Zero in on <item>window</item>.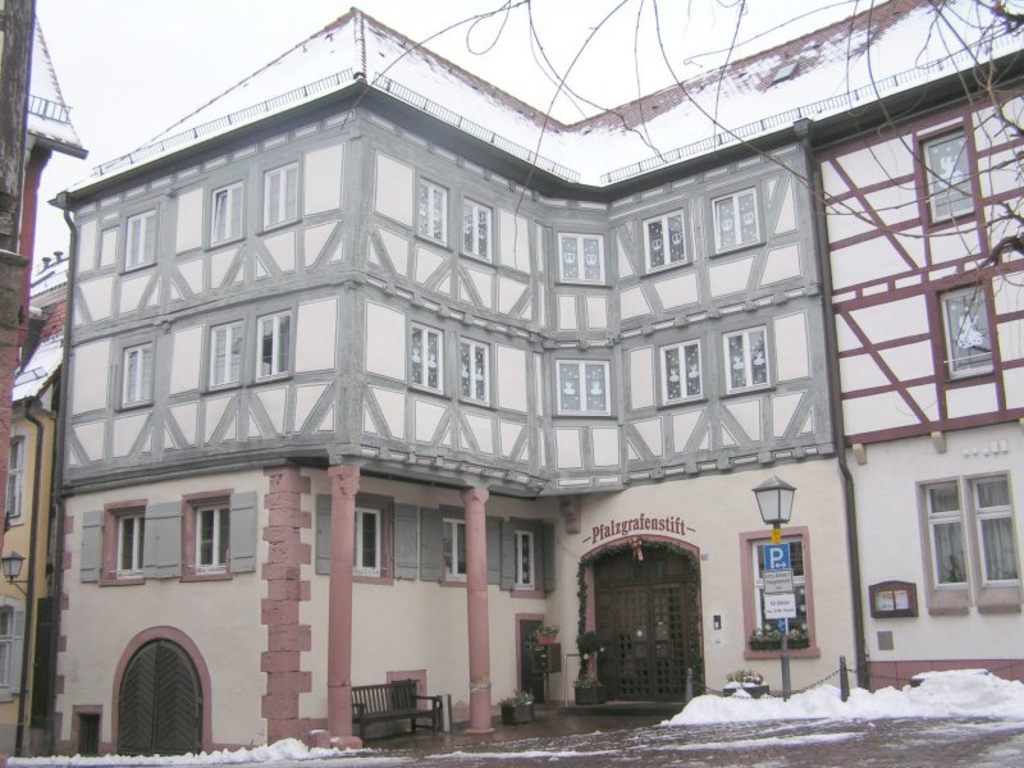
Zeroed in: <box>255,310,291,379</box>.
